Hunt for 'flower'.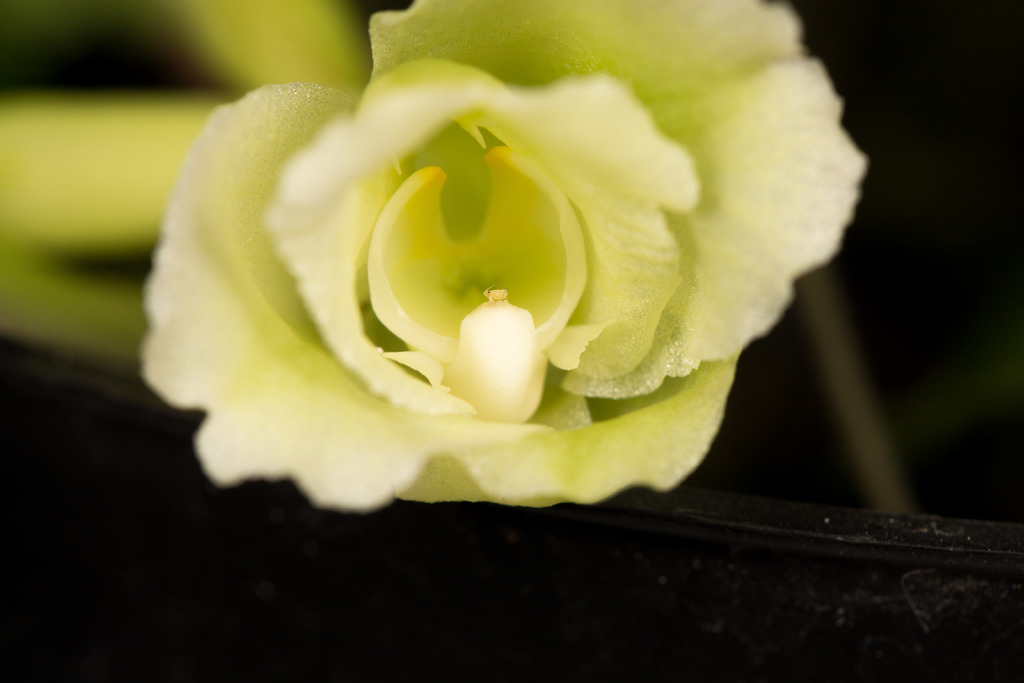
Hunted down at rect(135, 0, 872, 509).
